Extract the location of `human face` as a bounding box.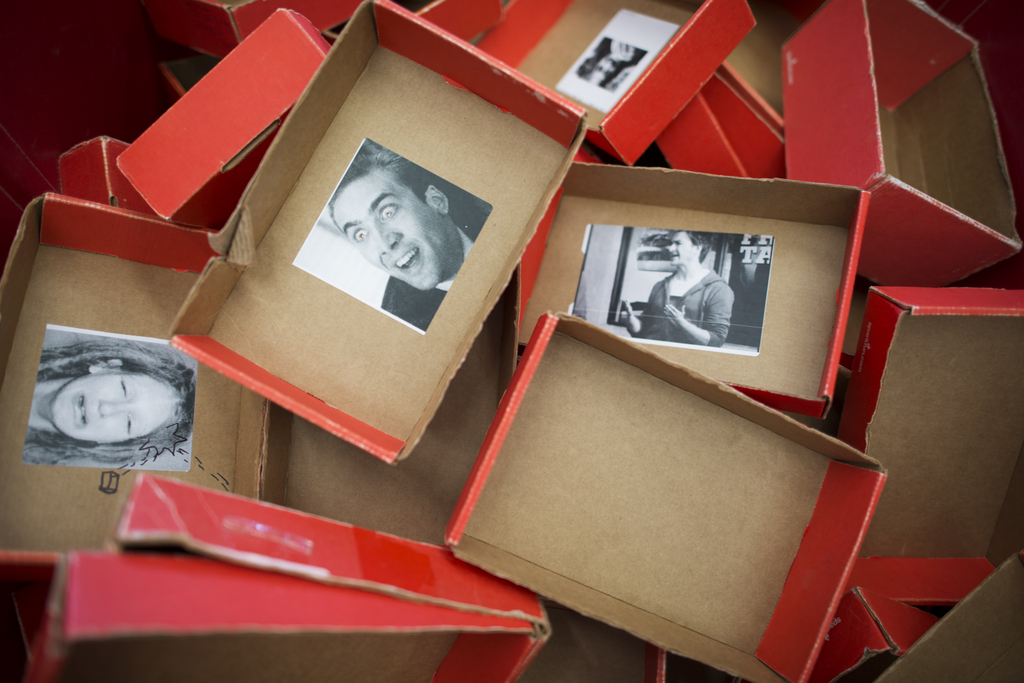
589, 60, 611, 84.
